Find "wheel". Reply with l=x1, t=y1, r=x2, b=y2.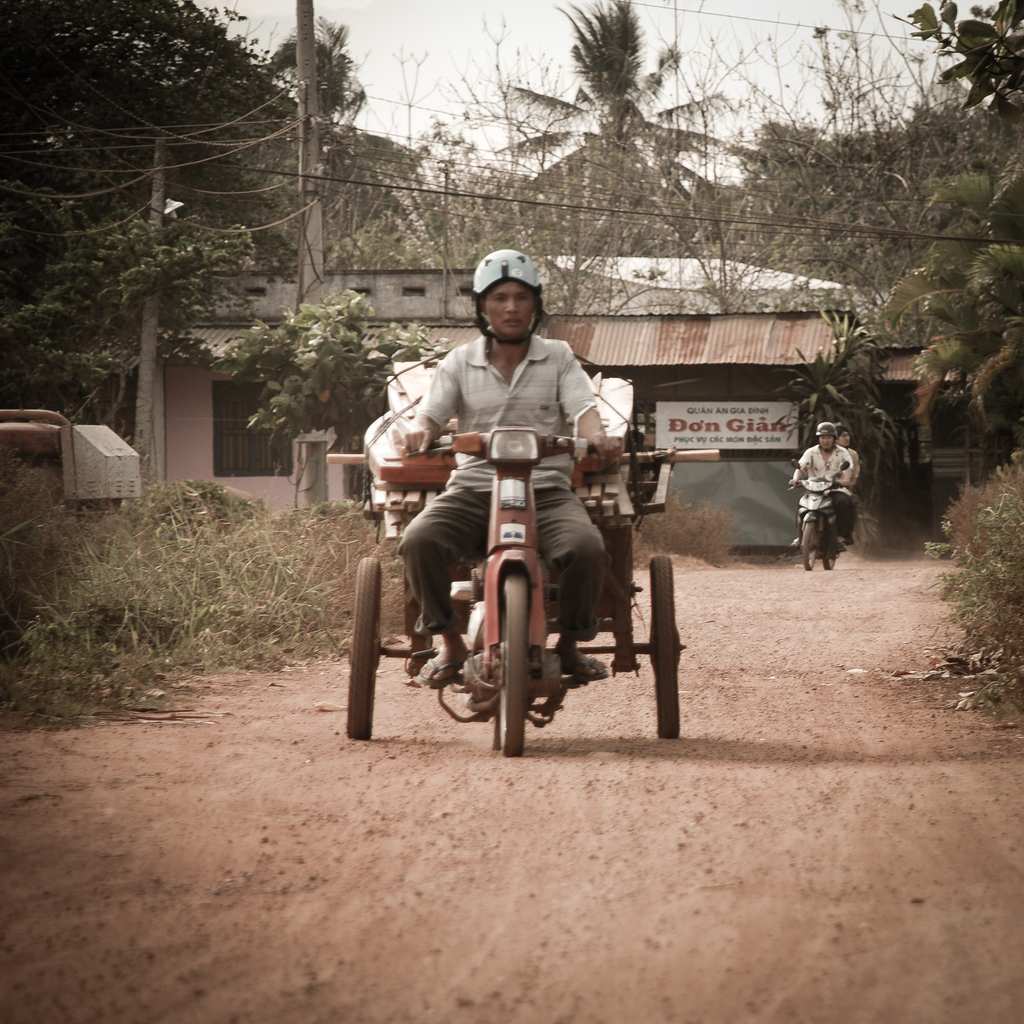
l=344, t=559, r=382, b=740.
